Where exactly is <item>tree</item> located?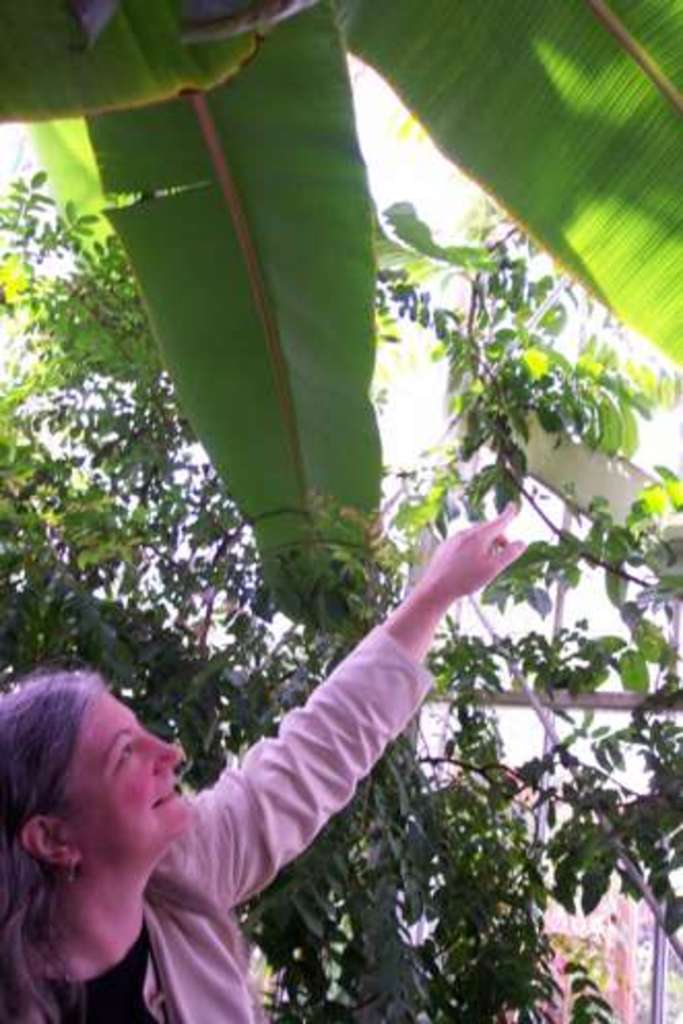
Its bounding box is (0,165,681,1022).
